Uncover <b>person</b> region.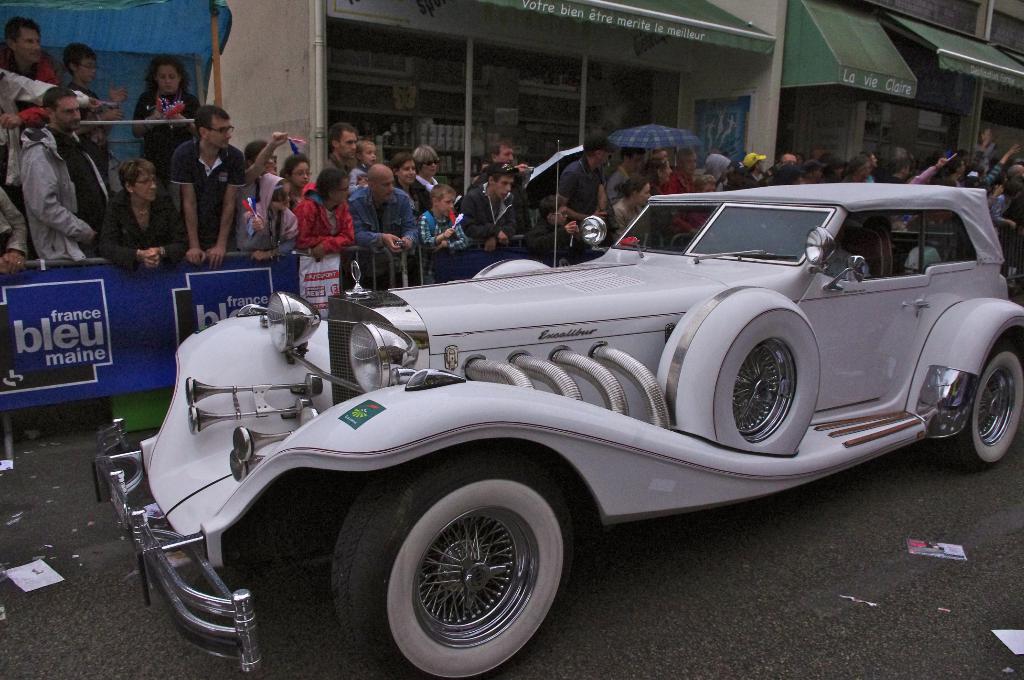
Uncovered: rect(694, 175, 732, 211).
